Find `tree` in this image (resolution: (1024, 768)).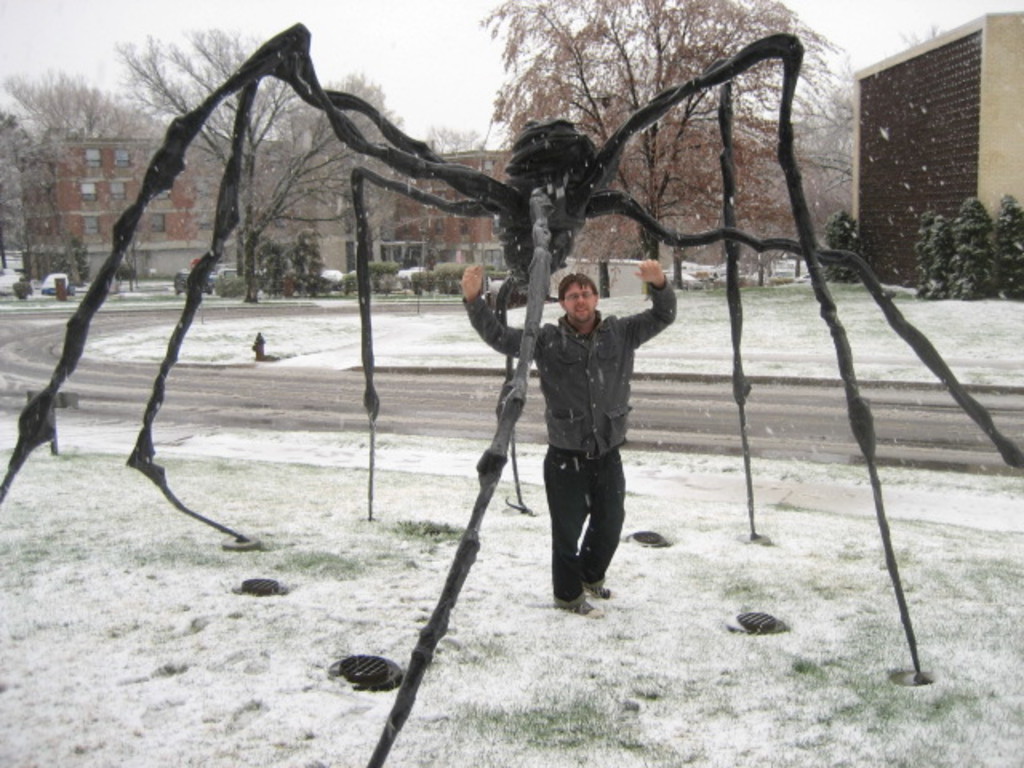
bbox=(160, 22, 394, 302).
